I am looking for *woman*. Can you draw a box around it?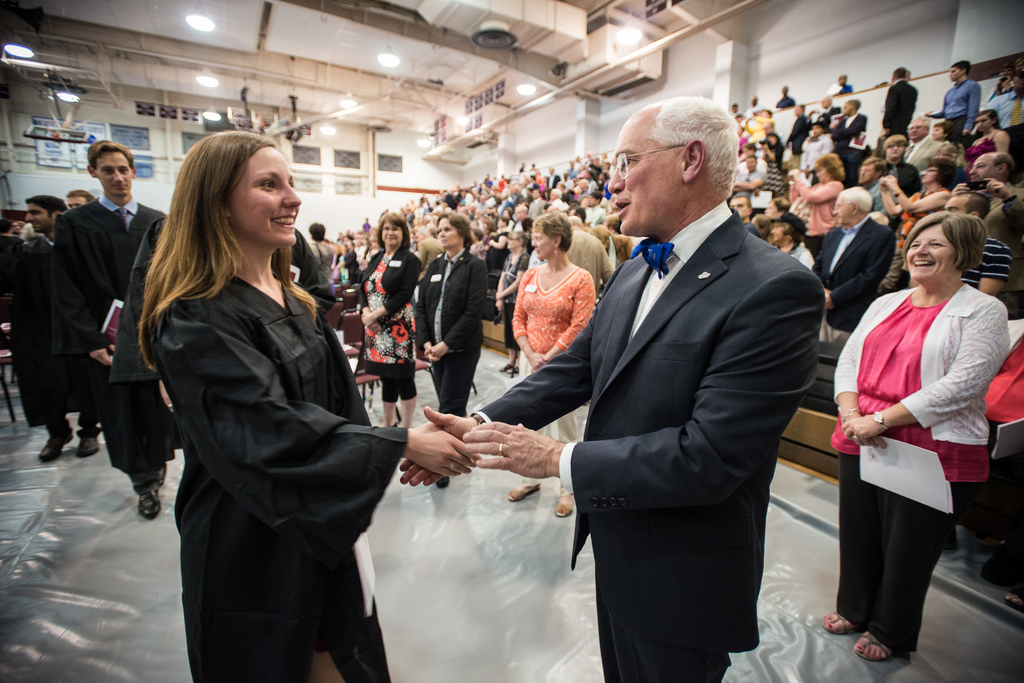
Sure, the bounding box is (x1=509, y1=207, x2=597, y2=520).
